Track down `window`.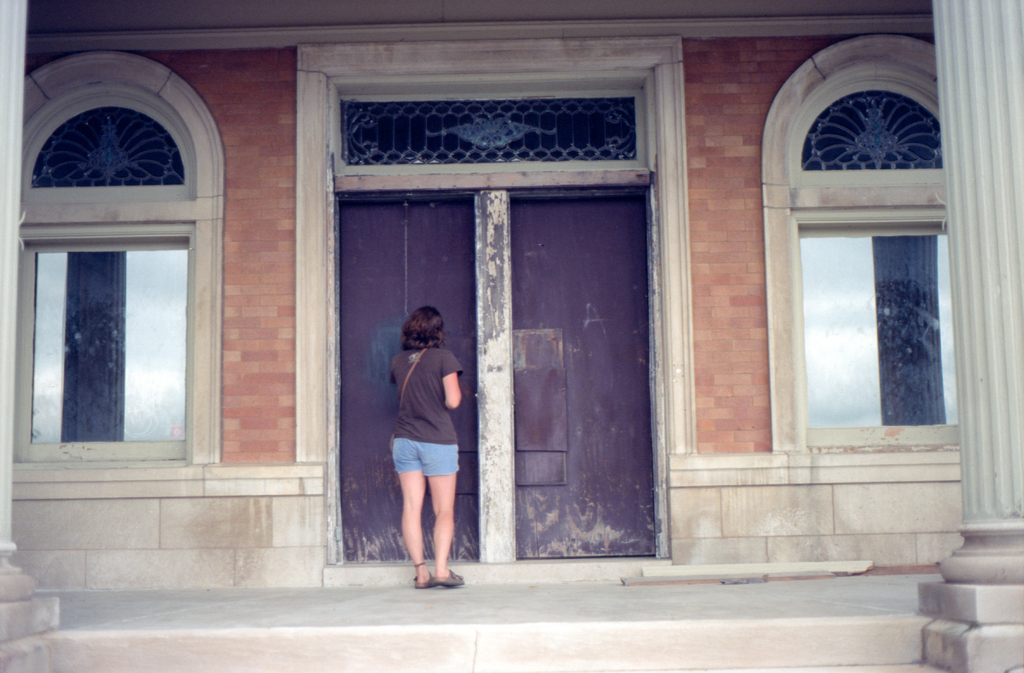
Tracked to [344,99,639,169].
